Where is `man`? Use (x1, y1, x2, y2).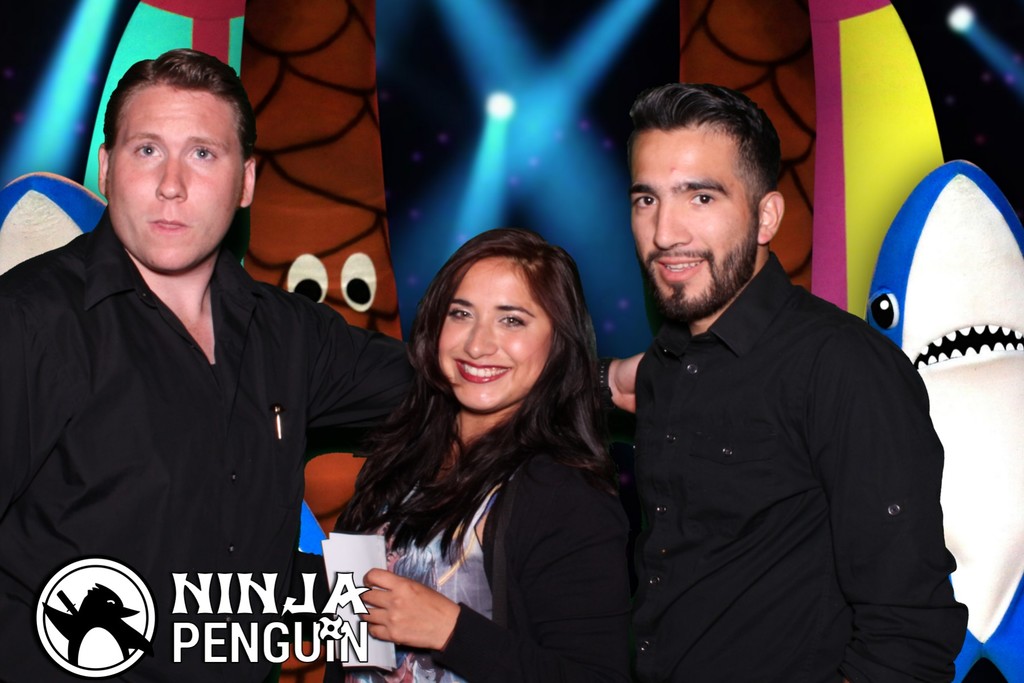
(573, 74, 951, 673).
